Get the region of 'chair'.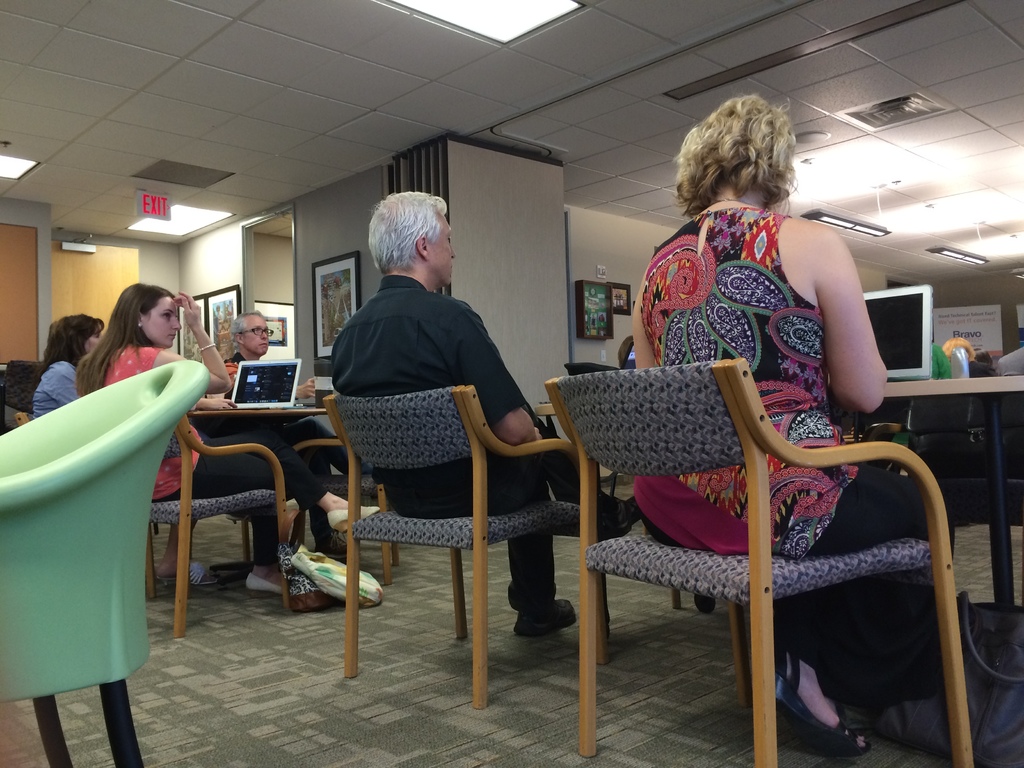
324/383/608/708.
